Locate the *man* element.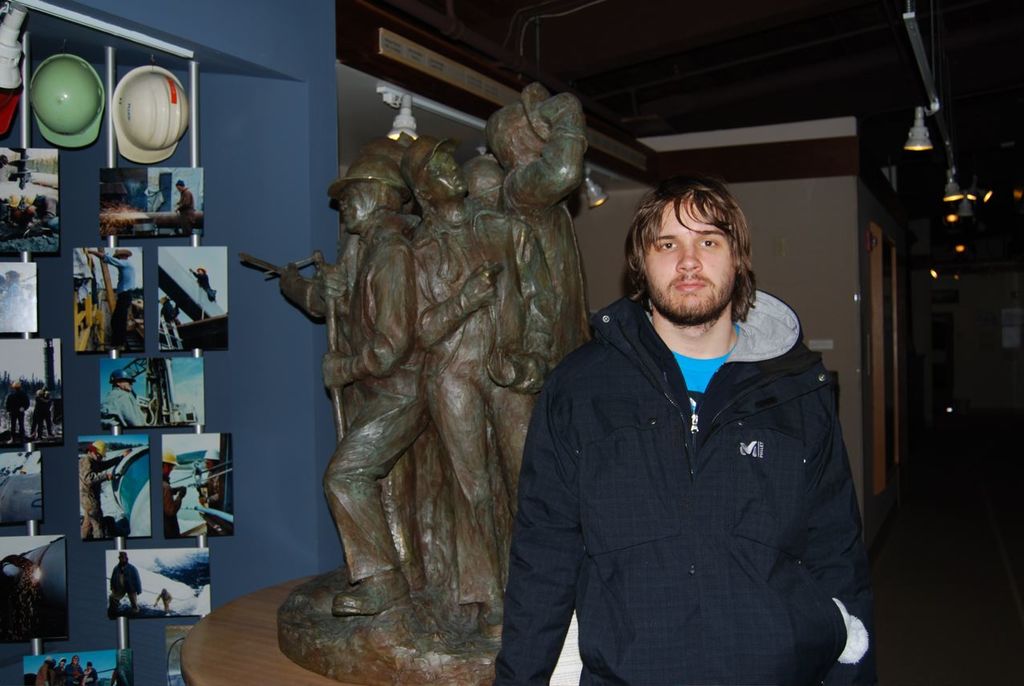
Element bbox: pyautogui.locateOnScreen(491, 180, 877, 685).
